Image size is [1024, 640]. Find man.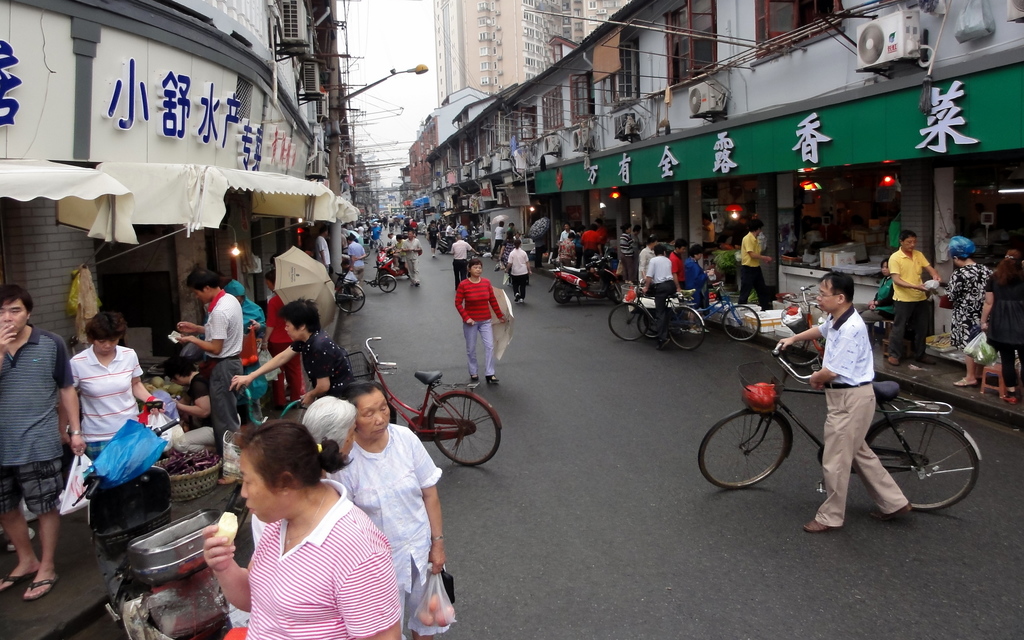
pyautogui.locateOnScreen(669, 239, 689, 294).
